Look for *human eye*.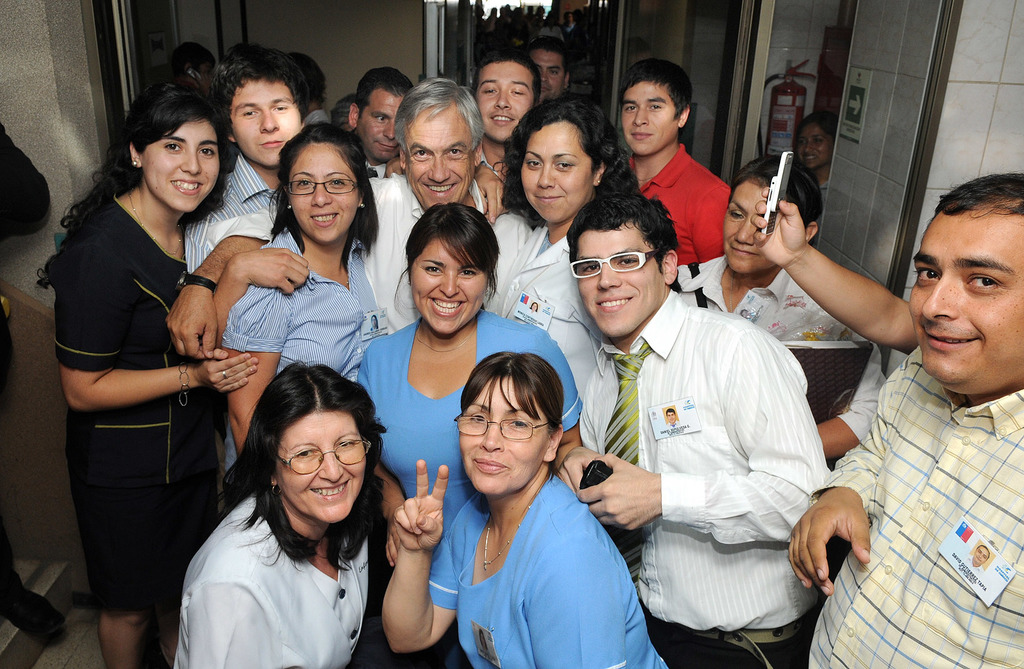
Found: <bbox>915, 263, 941, 281</bbox>.
